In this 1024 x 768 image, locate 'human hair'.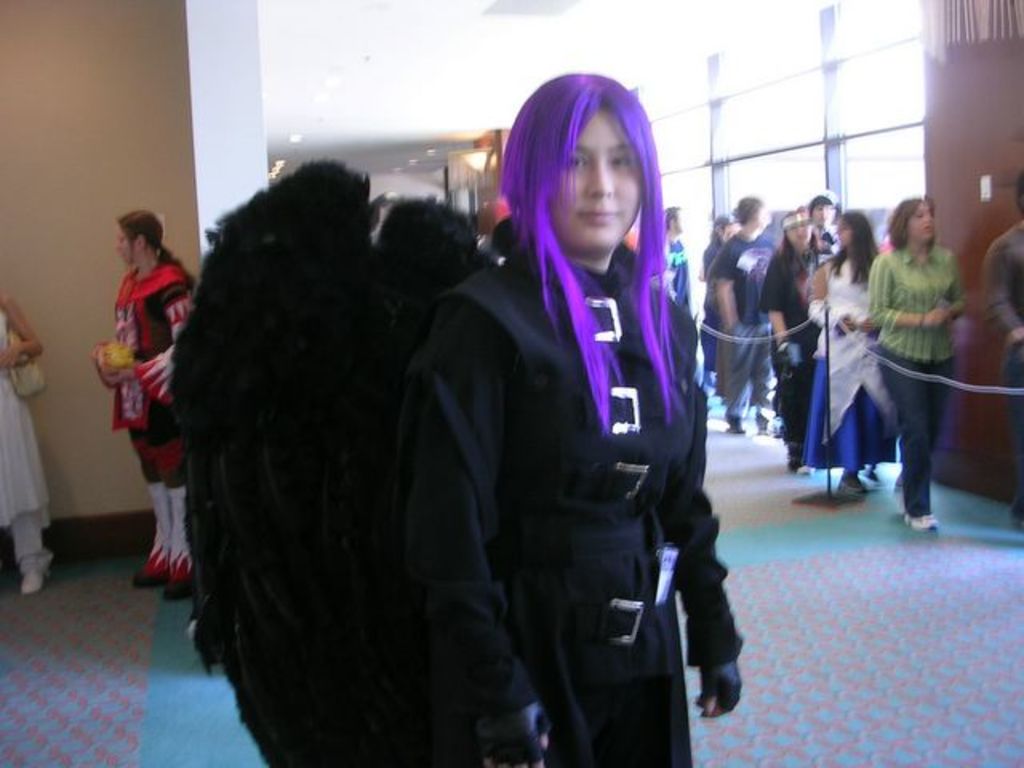
Bounding box: left=778, top=210, right=829, bottom=282.
